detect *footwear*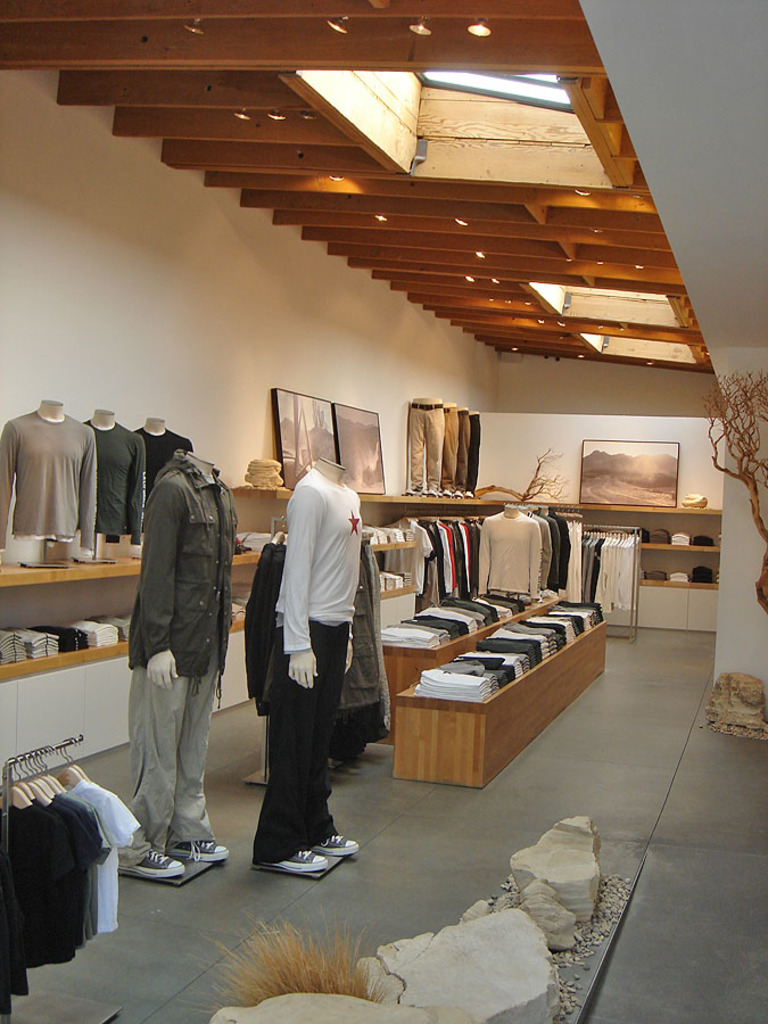
box(130, 847, 179, 875)
